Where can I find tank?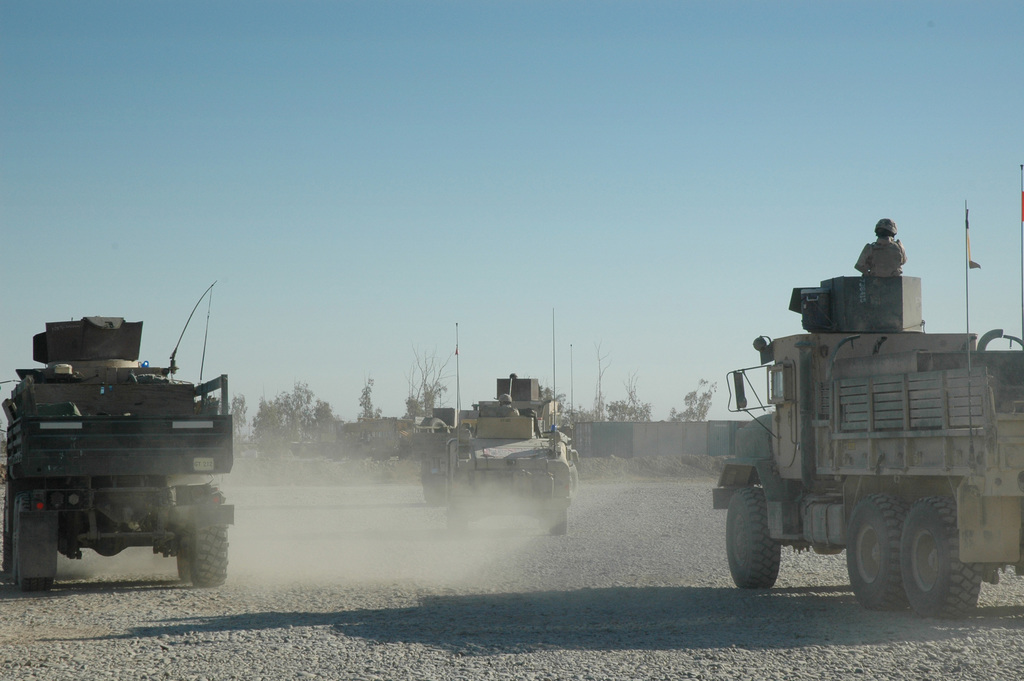
You can find it at box(0, 286, 234, 587).
